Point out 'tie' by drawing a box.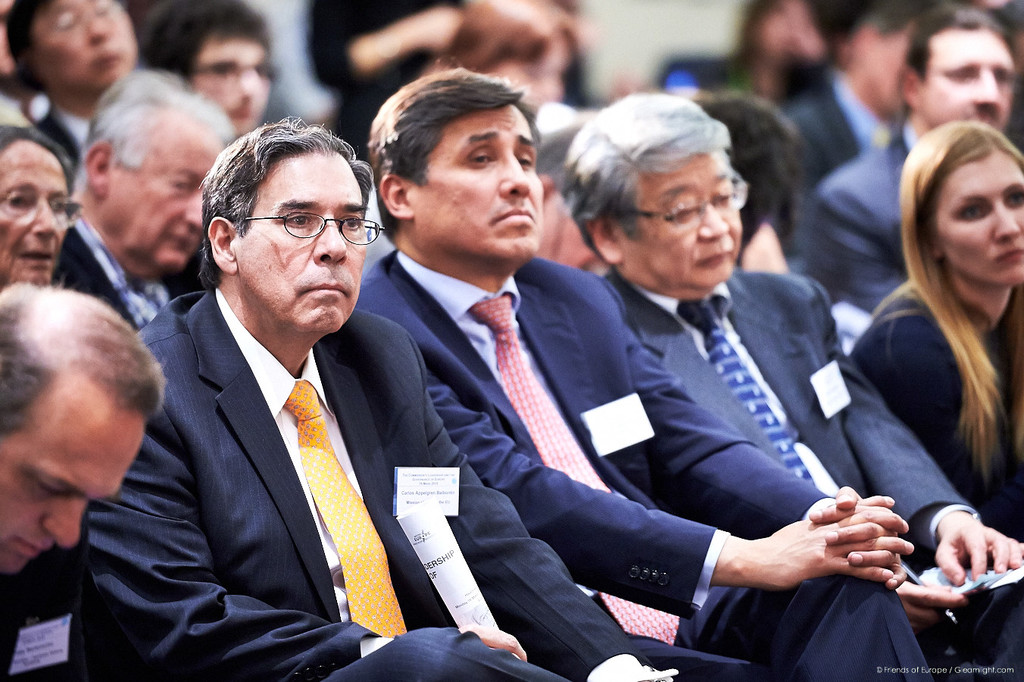
686:293:823:493.
